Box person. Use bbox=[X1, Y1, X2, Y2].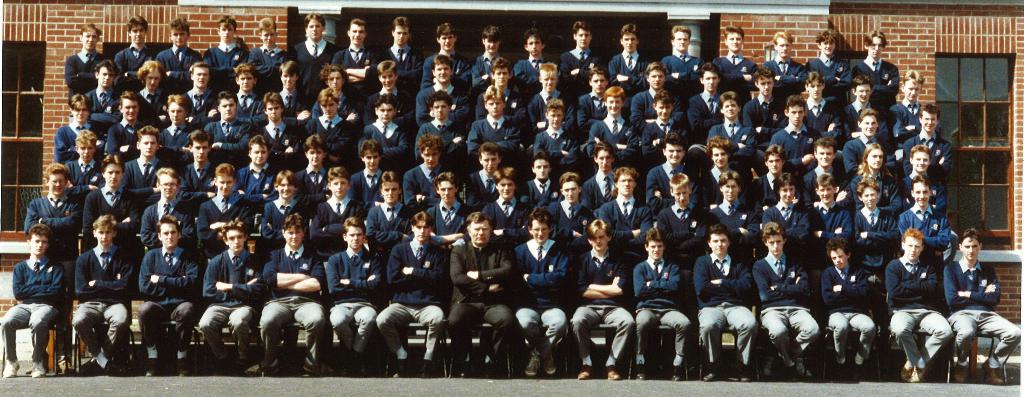
bbox=[229, 64, 266, 123].
